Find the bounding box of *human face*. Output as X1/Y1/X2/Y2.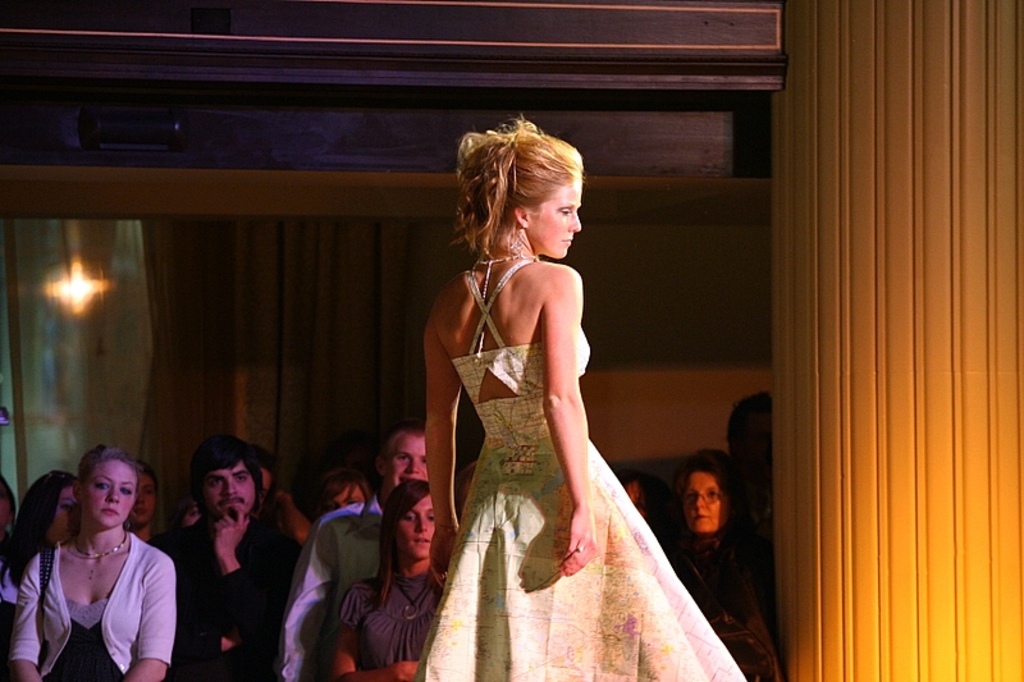
685/468/723/534.
